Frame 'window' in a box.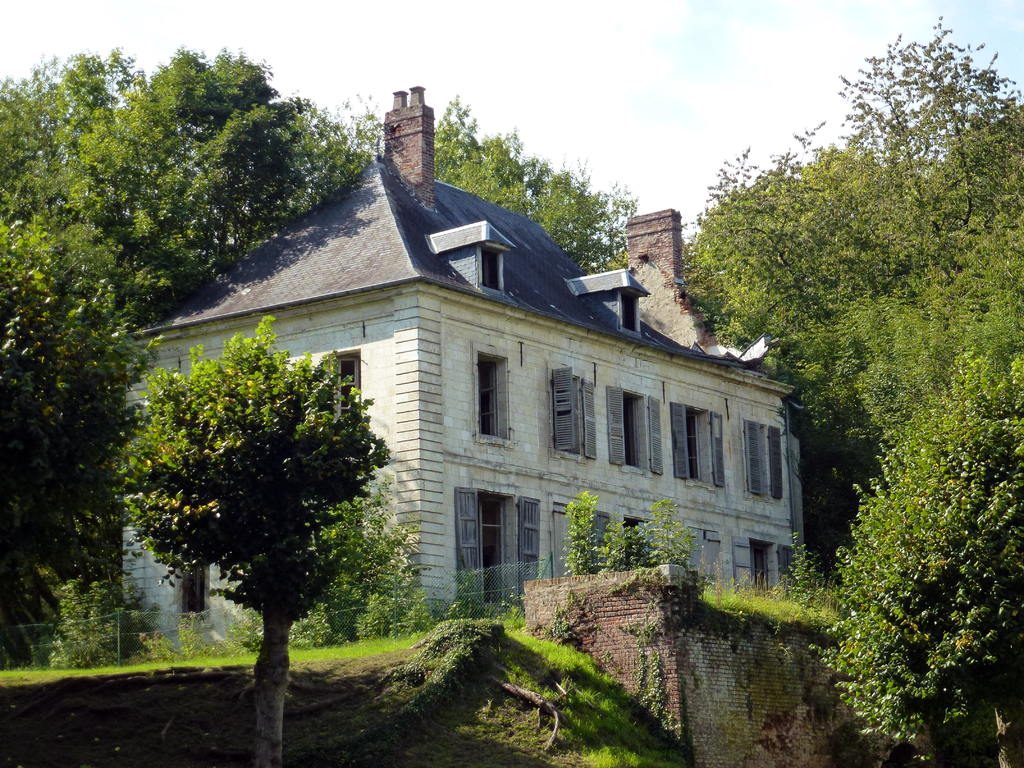
locate(329, 351, 364, 420).
